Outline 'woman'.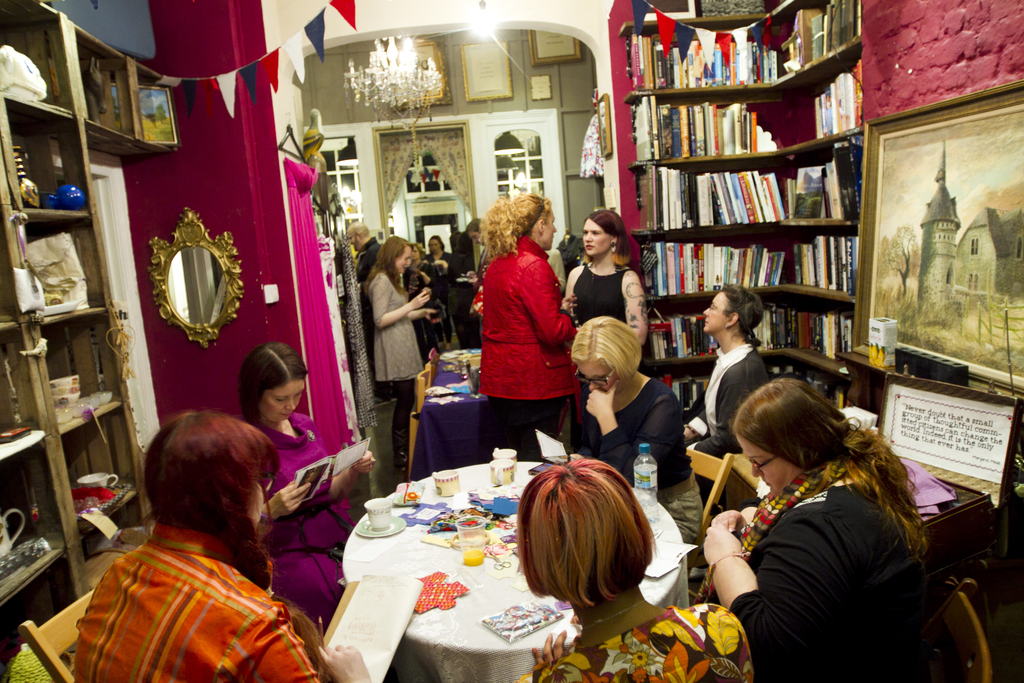
Outline: locate(515, 457, 753, 682).
